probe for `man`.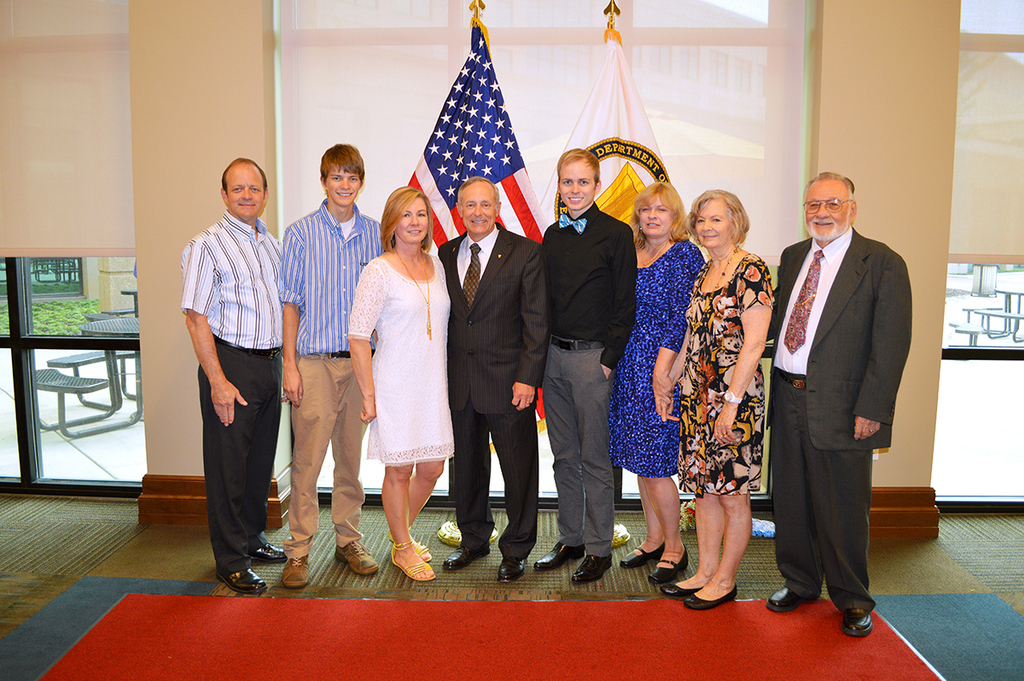
Probe result: (x1=276, y1=139, x2=390, y2=586).
